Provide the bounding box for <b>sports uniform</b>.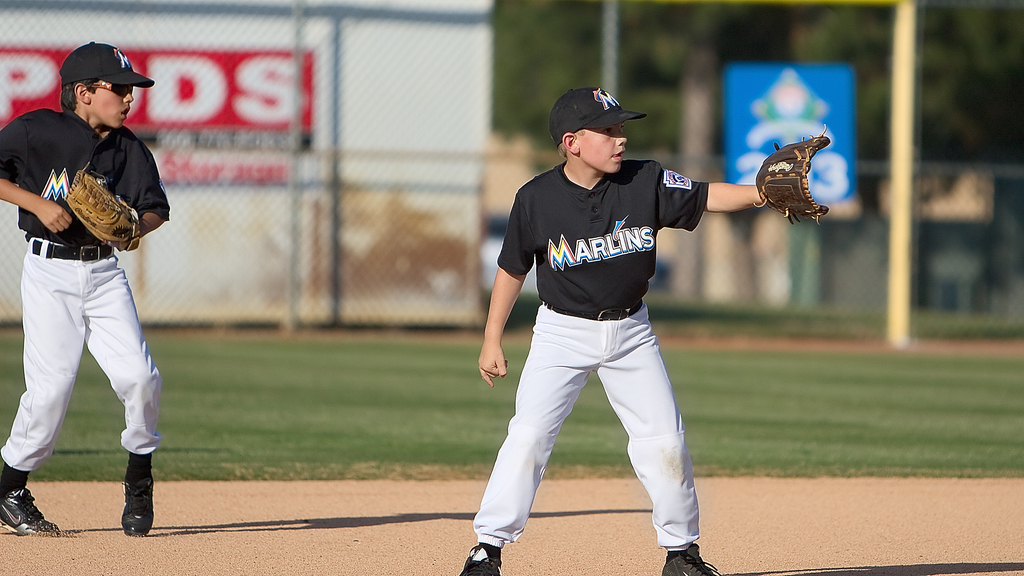
box(0, 104, 177, 484).
